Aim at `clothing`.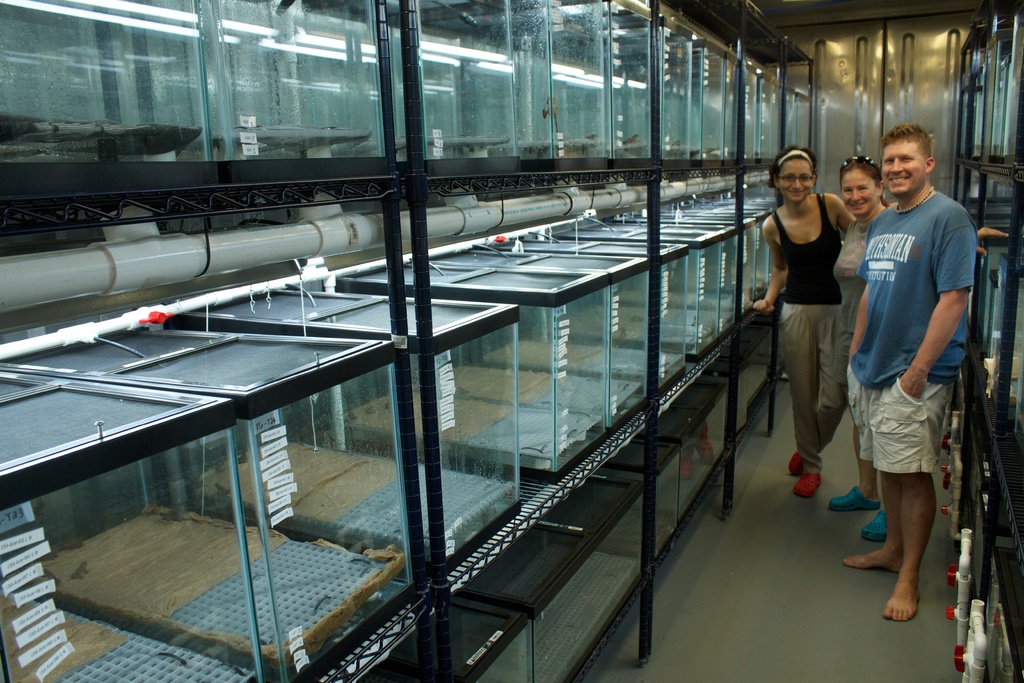
Aimed at bbox=(778, 193, 848, 475).
